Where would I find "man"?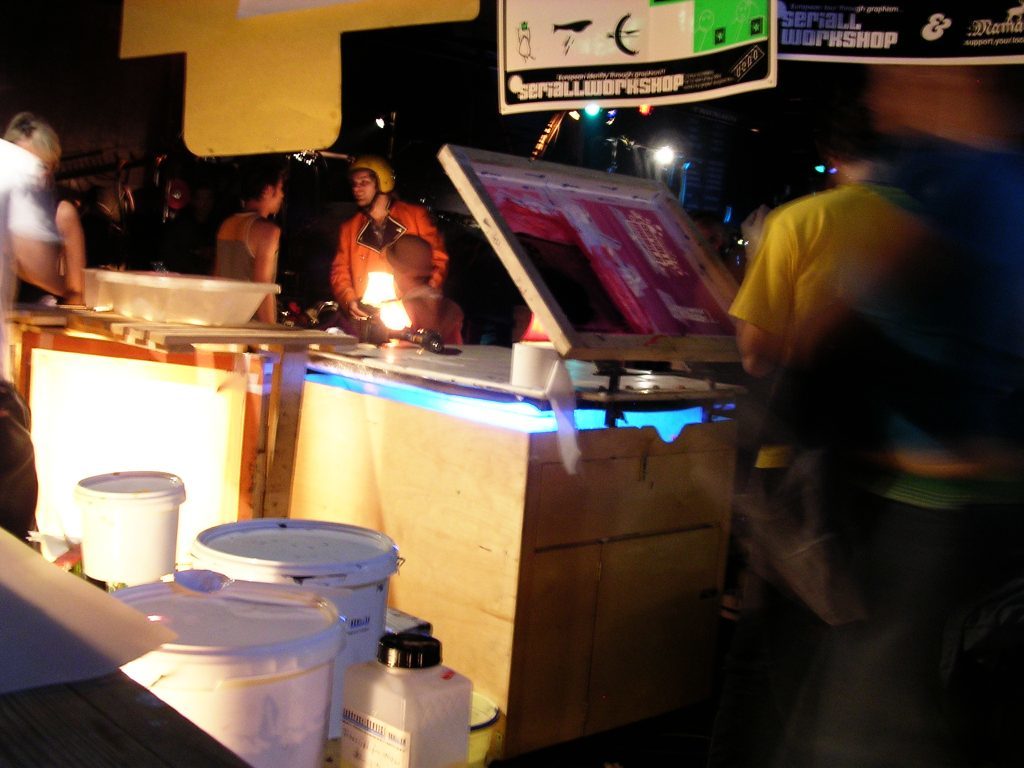
At (x1=729, y1=112, x2=1005, y2=767).
